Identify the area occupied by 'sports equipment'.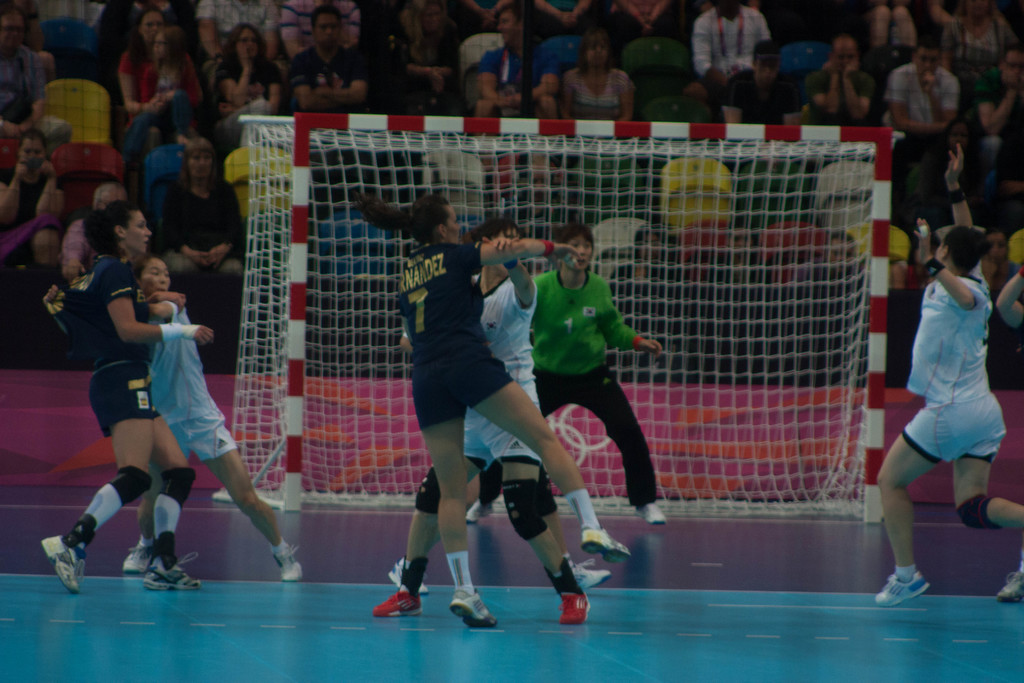
Area: box(566, 559, 612, 598).
